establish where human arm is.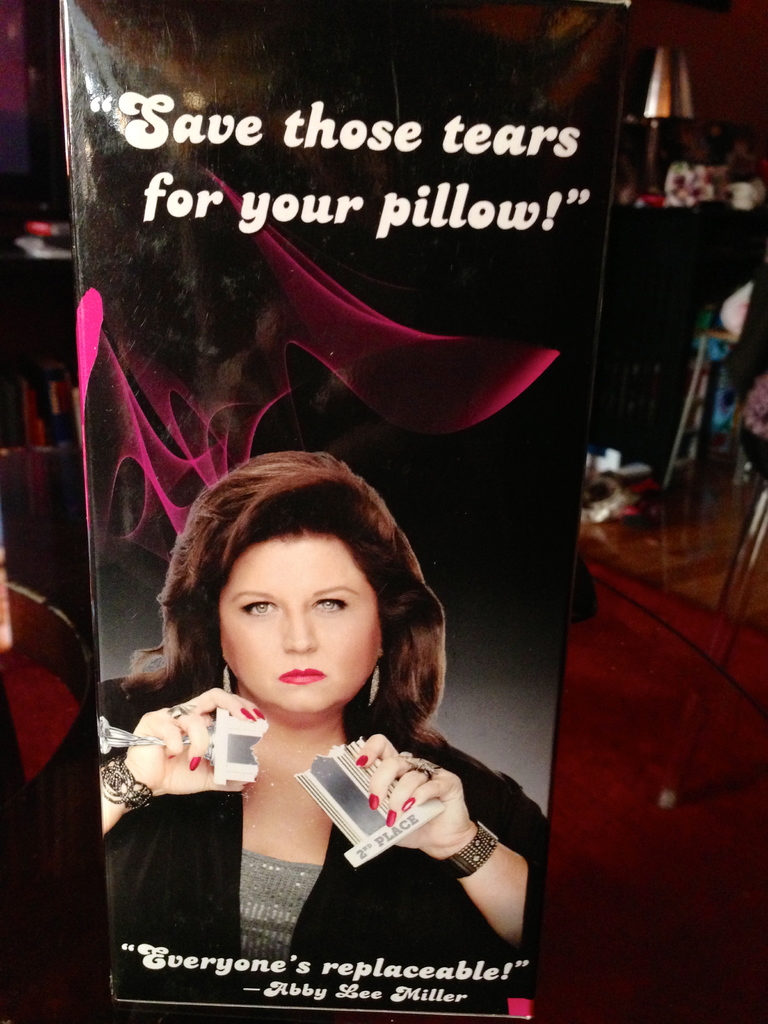
Established at (left=100, top=686, right=268, bottom=833).
